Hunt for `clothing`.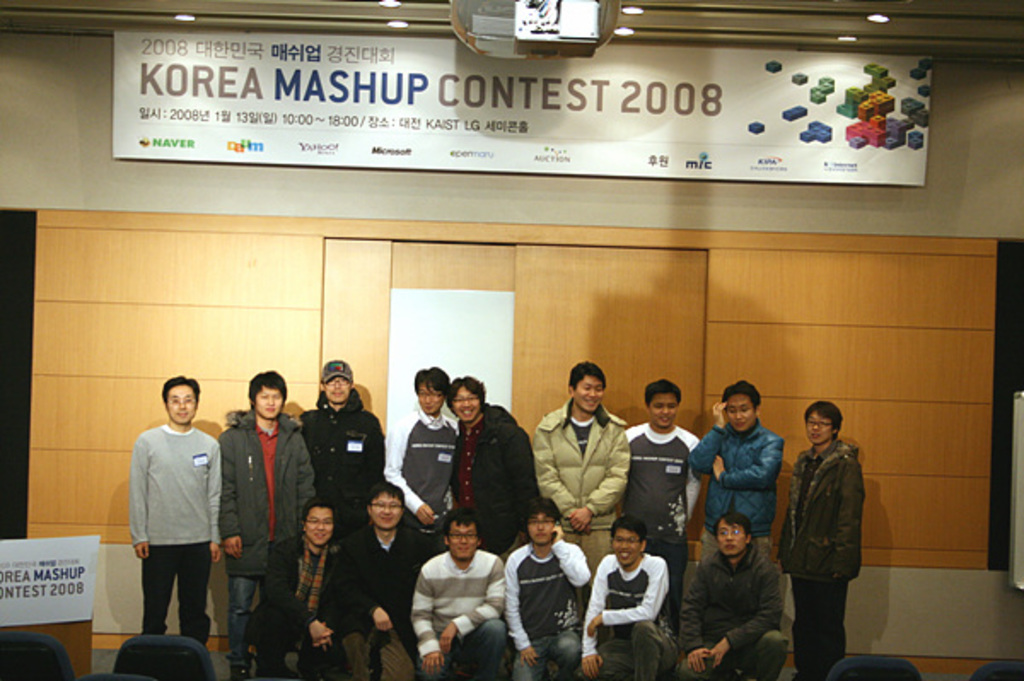
Hunted down at [333,517,420,672].
